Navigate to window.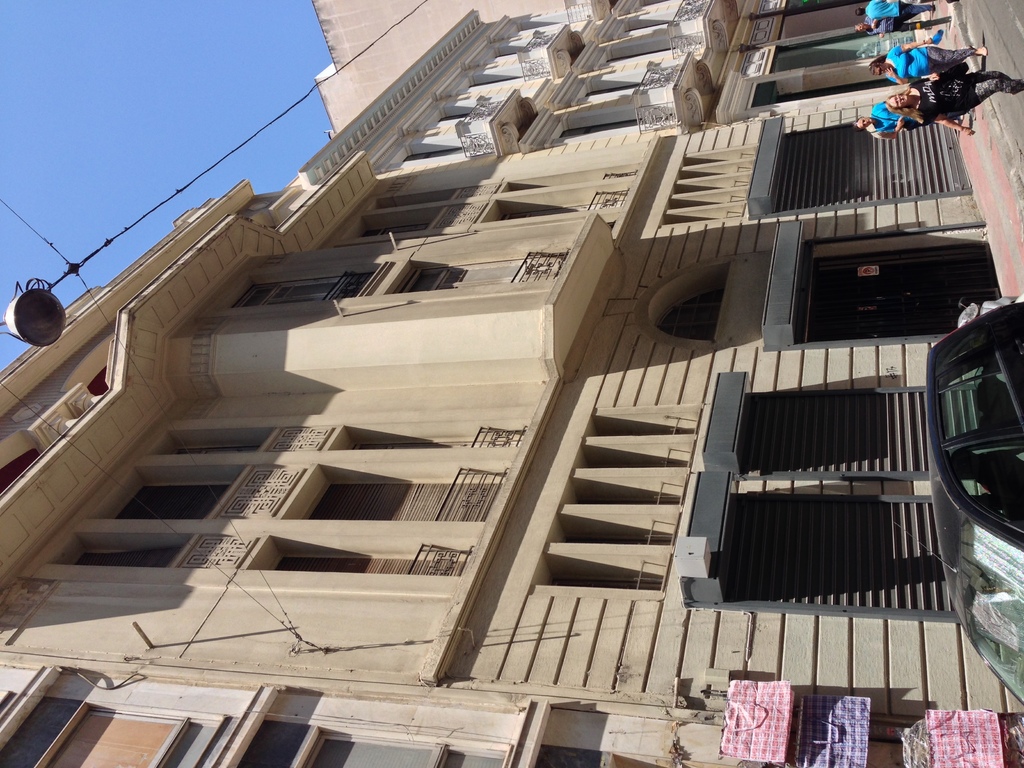
Navigation target: bbox=(0, 696, 234, 767).
